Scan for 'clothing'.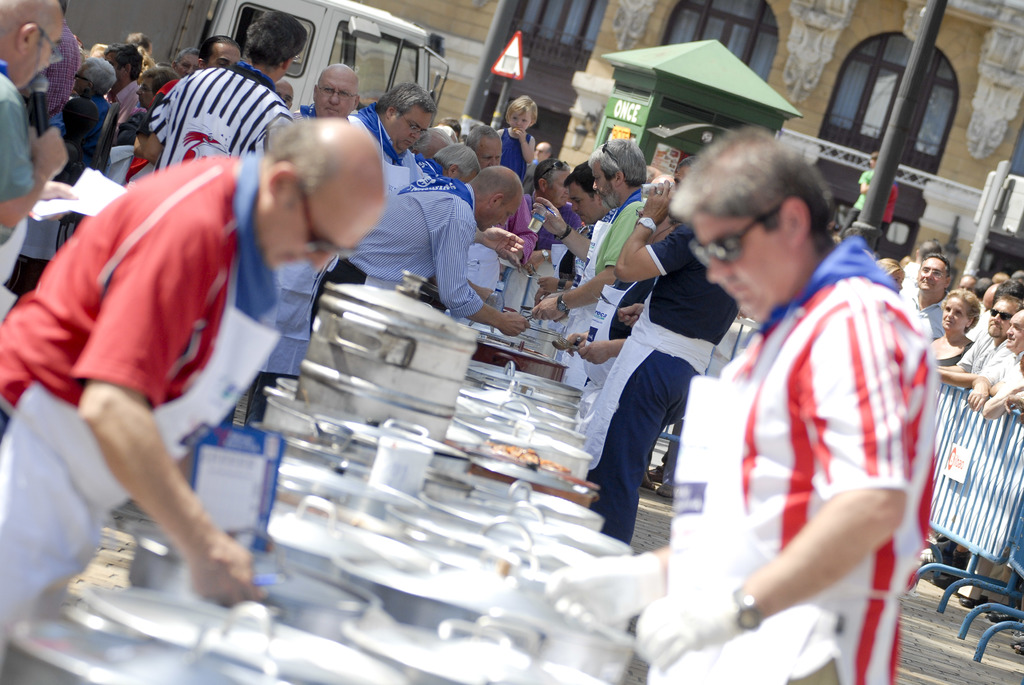
Scan result: (716, 225, 947, 659).
